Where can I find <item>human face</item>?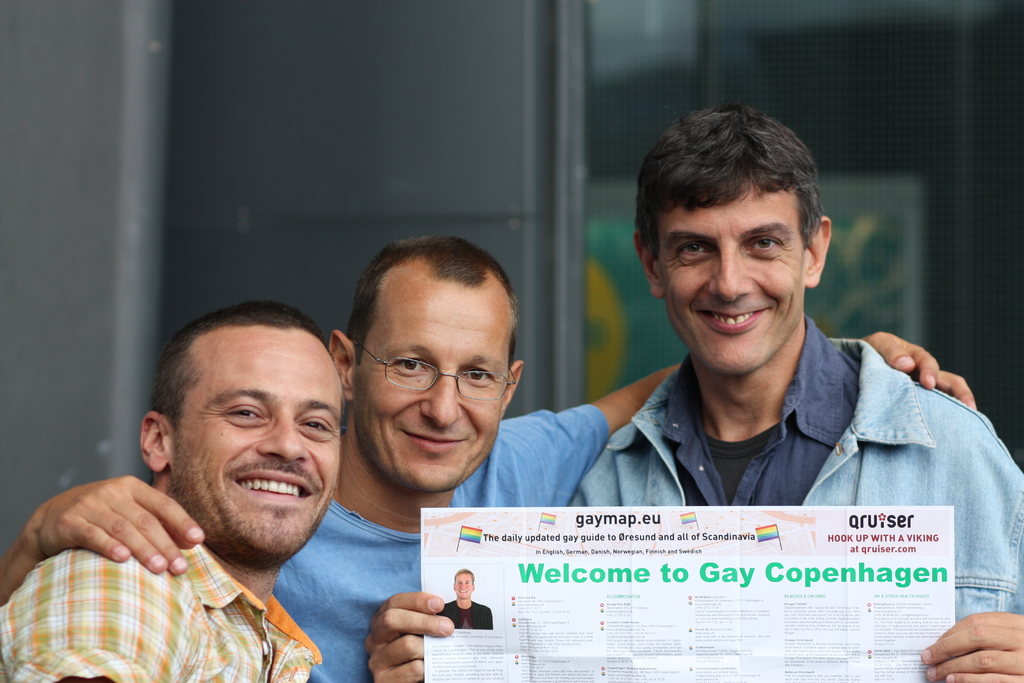
You can find it at <box>168,330,344,545</box>.
